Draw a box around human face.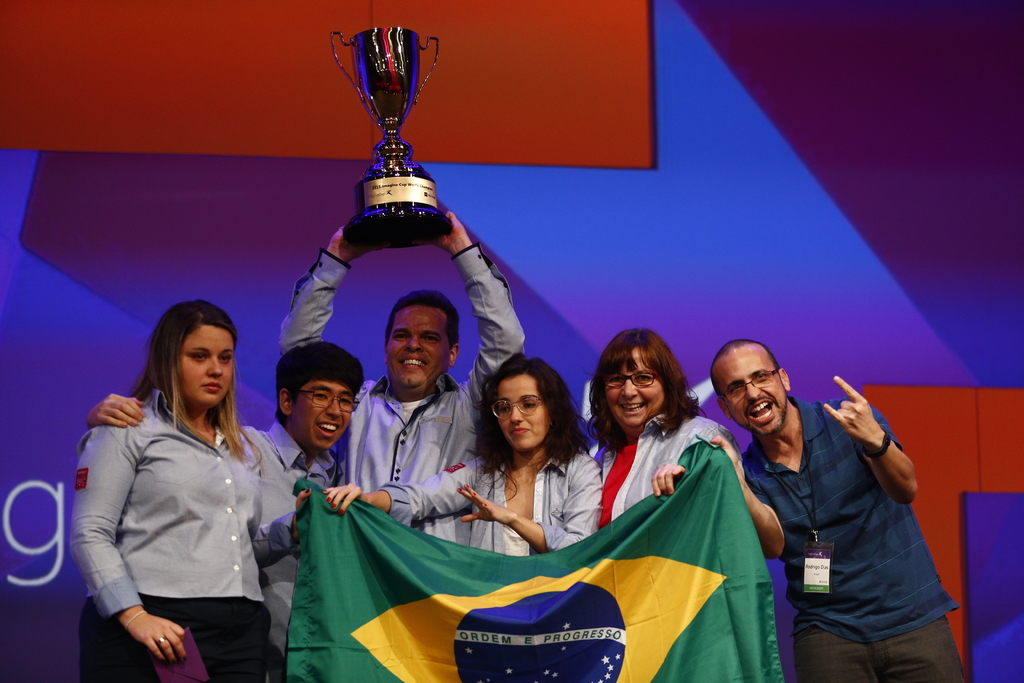
490/377/545/450.
